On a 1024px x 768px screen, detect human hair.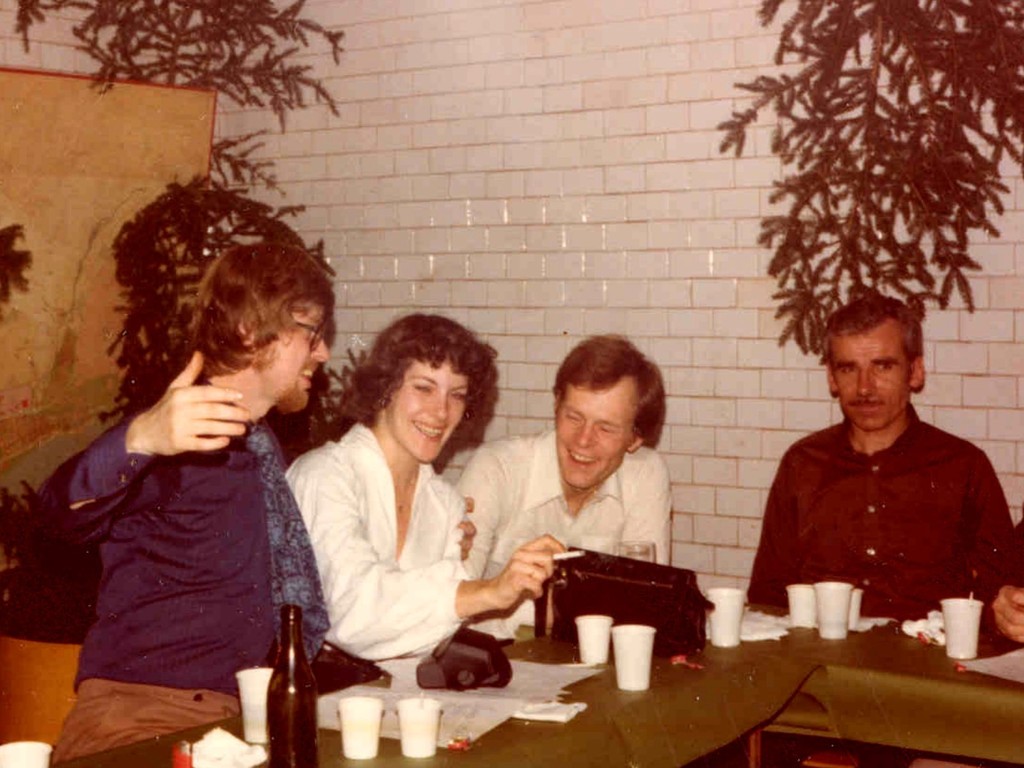
left=550, top=331, right=660, bottom=444.
